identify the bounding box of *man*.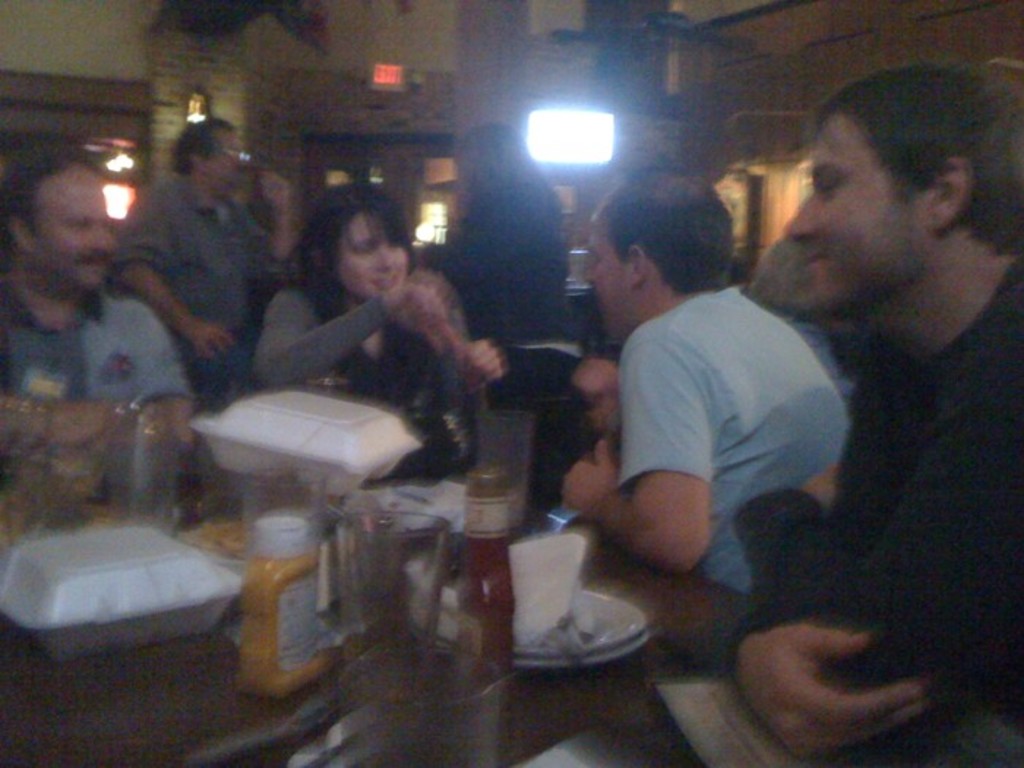
box=[707, 61, 1023, 761].
